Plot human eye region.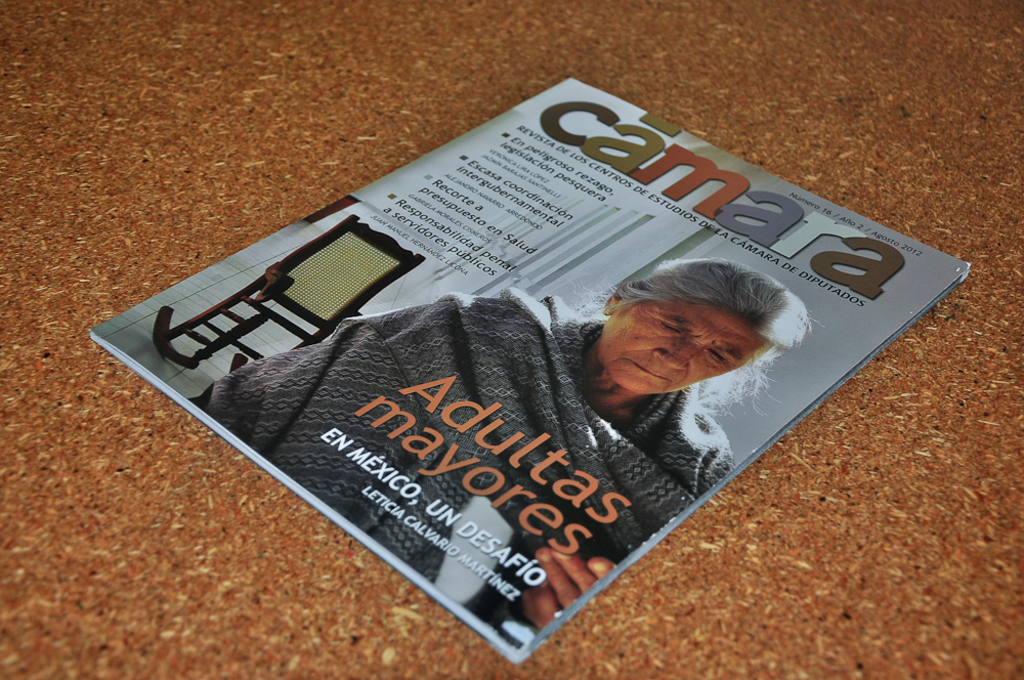
Plotted at <box>705,344,730,363</box>.
